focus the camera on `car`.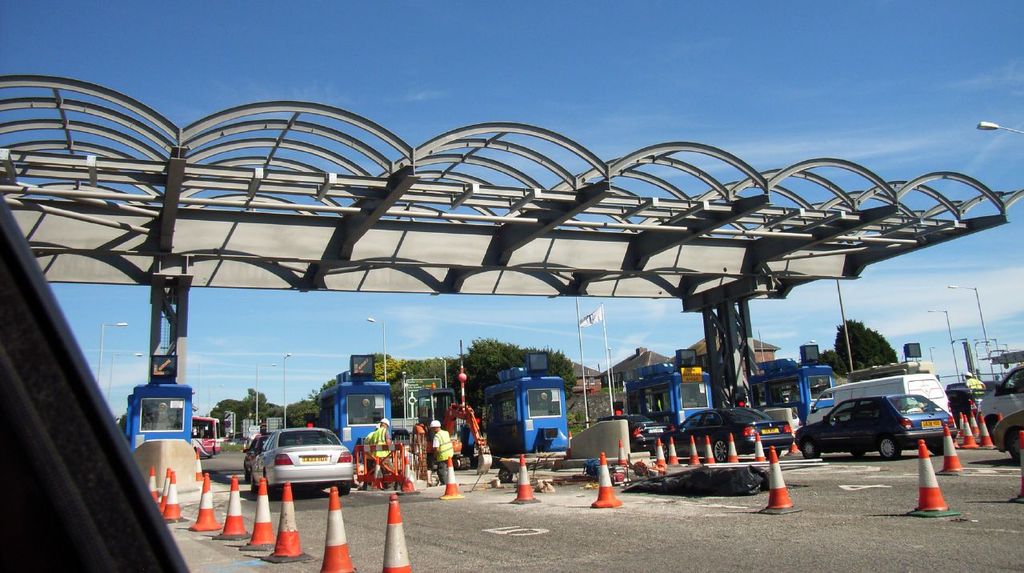
Focus region: detection(596, 411, 674, 449).
